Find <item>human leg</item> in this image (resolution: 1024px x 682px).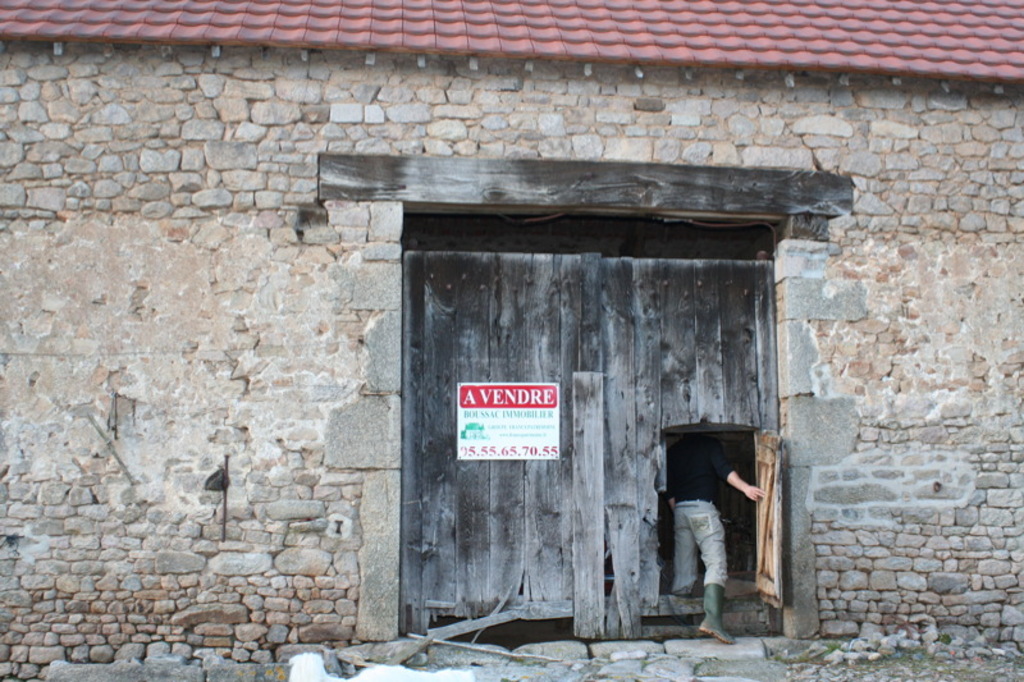
bbox(676, 516, 696, 598).
